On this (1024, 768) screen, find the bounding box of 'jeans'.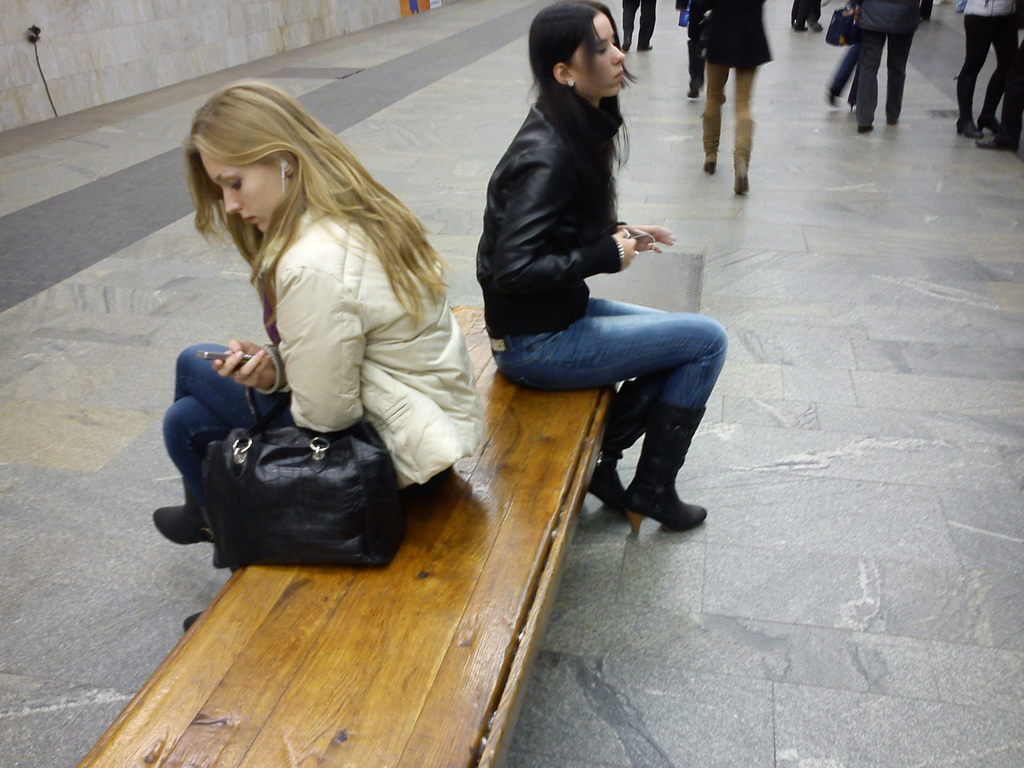
Bounding box: [left=161, top=344, right=298, bottom=507].
